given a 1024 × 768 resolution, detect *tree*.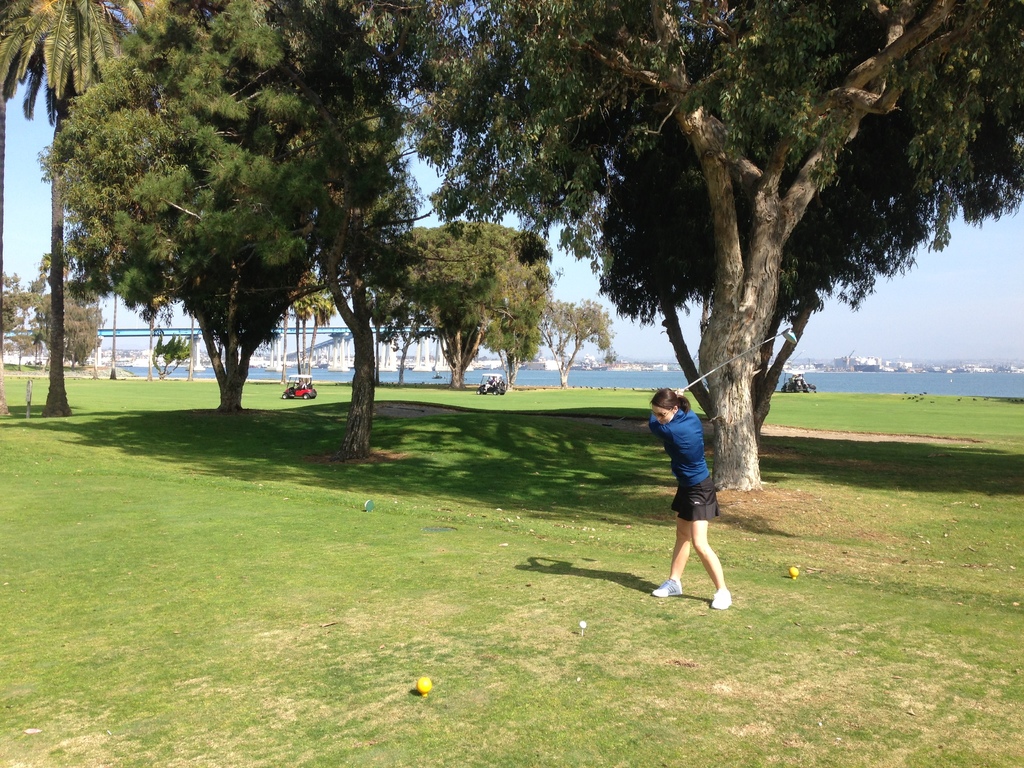
(x1=0, y1=255, x2=108, y2=420).
